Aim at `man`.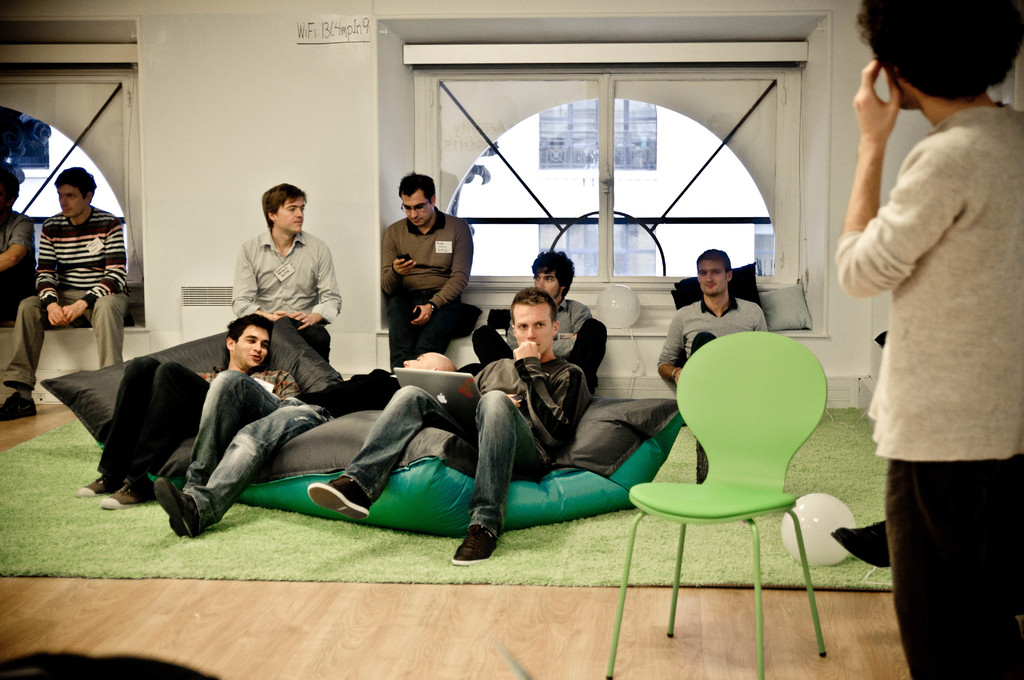
Aimed at region(0, 165, 131, 421).
